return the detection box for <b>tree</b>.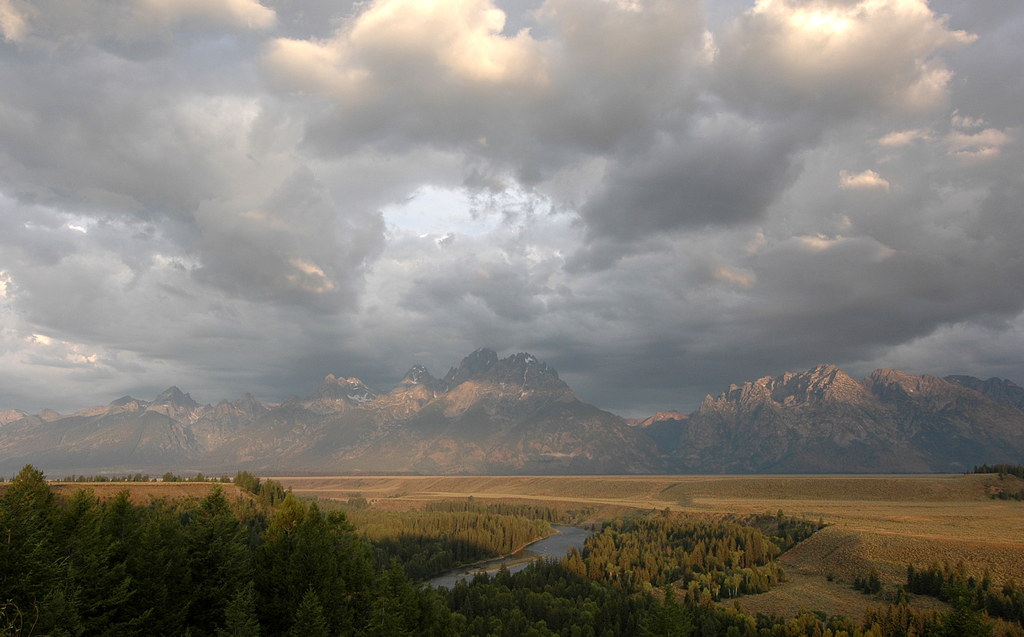
(x1=327, y1=510, x2=347, y2=533).
